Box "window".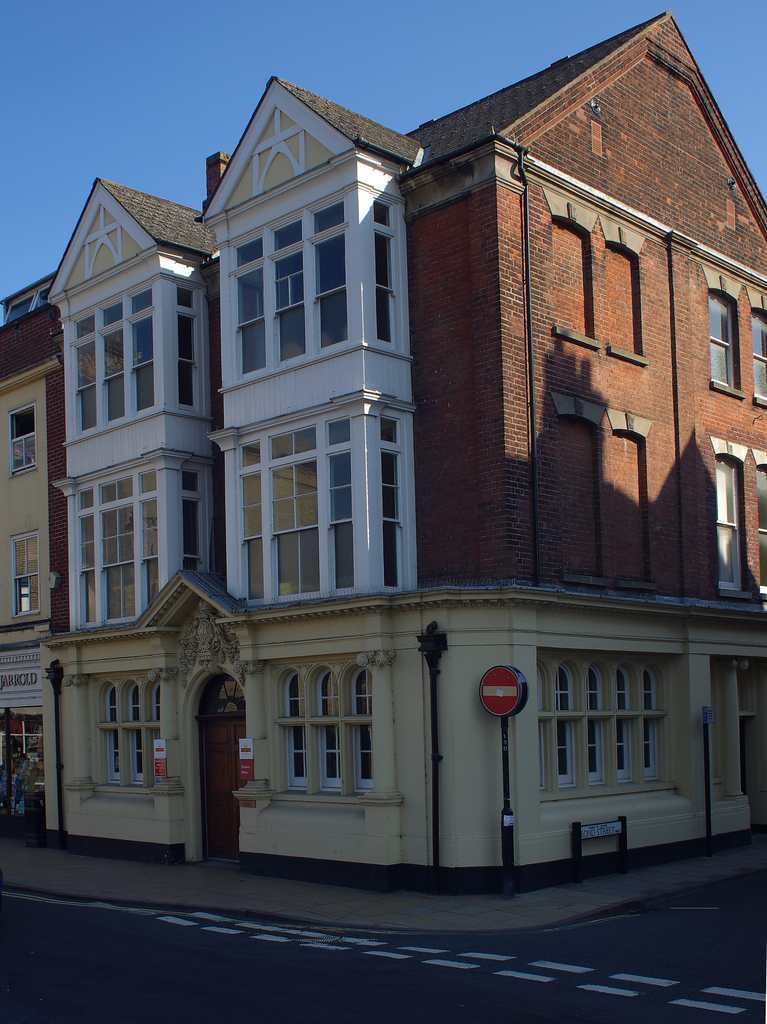
detection(70, 283, 209, 440).
